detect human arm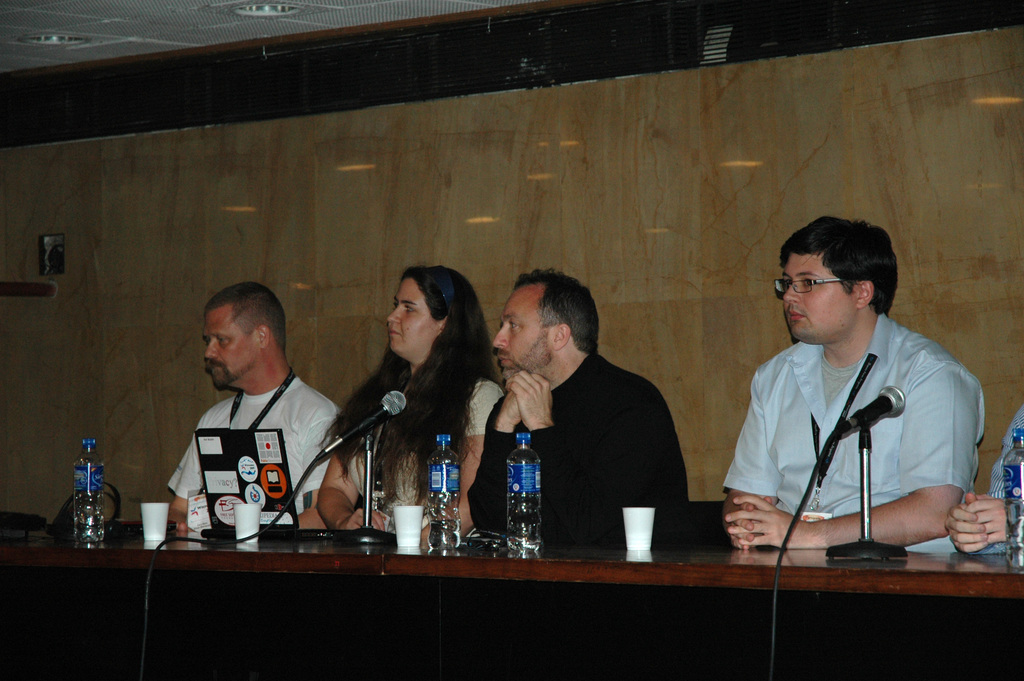
bbox=[315, 450, 374, 534]
